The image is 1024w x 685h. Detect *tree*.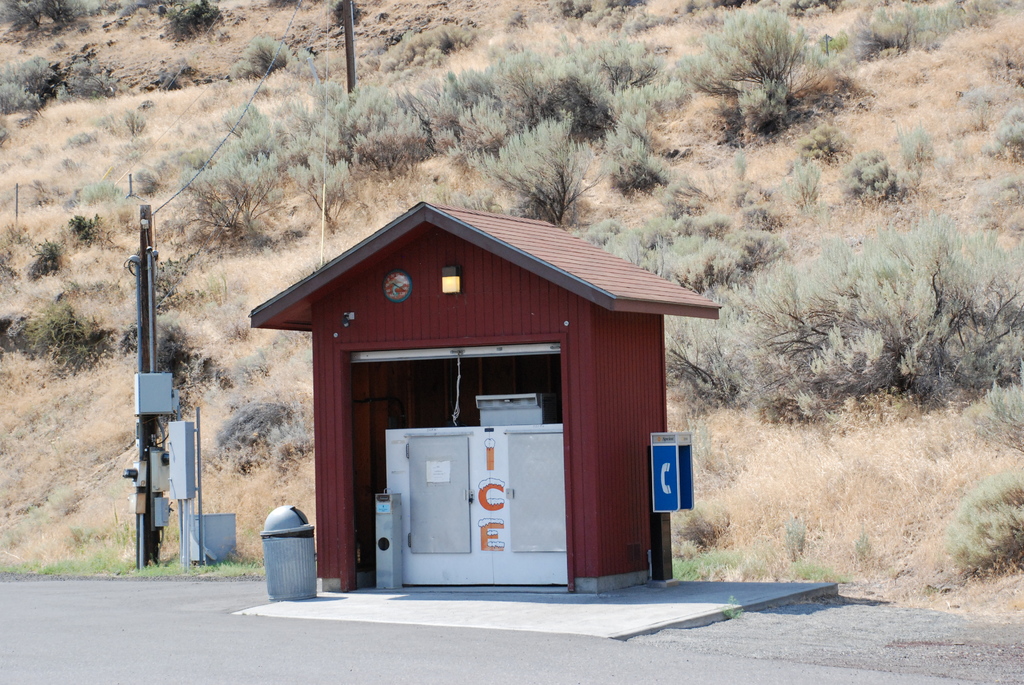
Detection: box(467, 111, 594, 226).
